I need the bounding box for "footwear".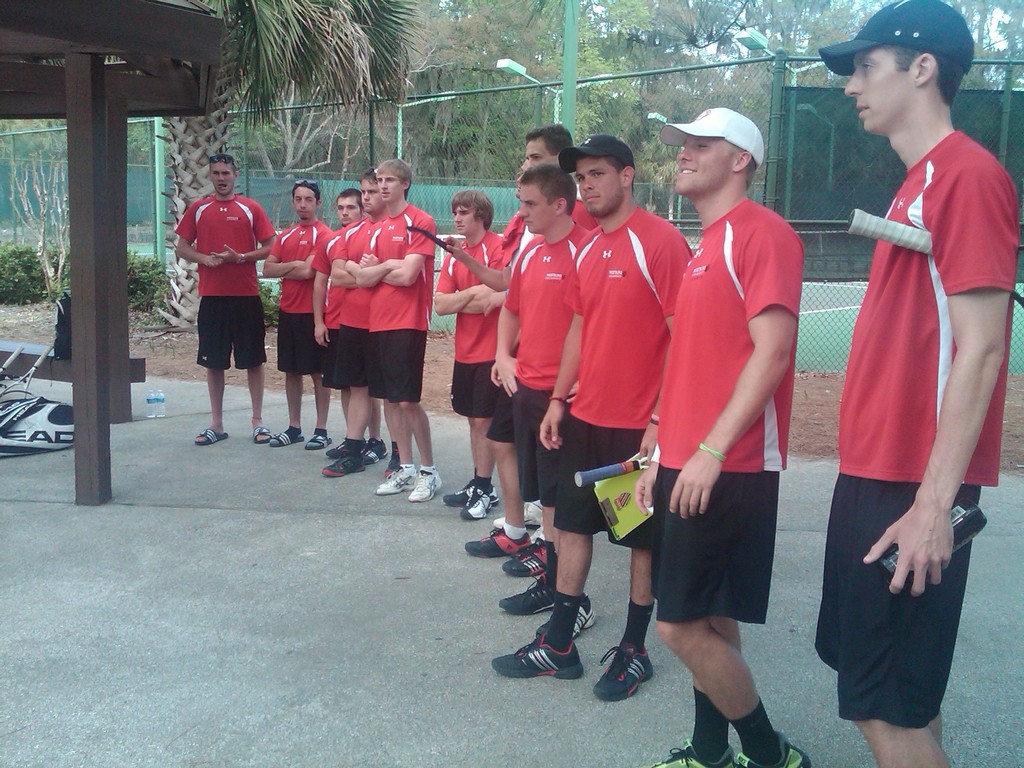
Here it is: (446,487,476,503).
